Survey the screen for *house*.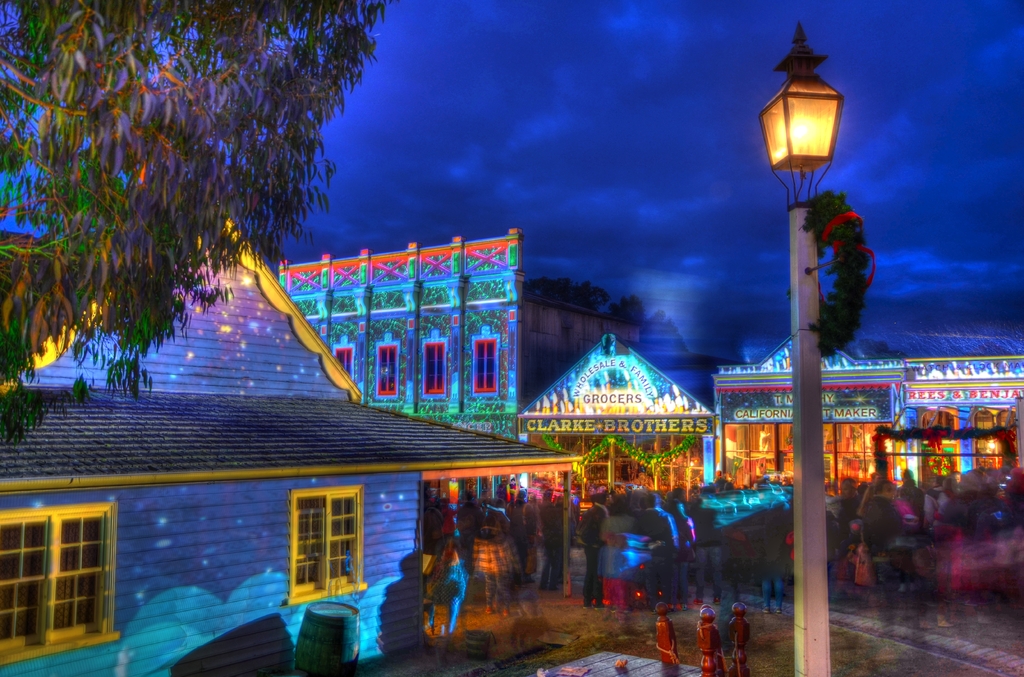
Survey found: left=291, top=211, right=578, bottom=541.
